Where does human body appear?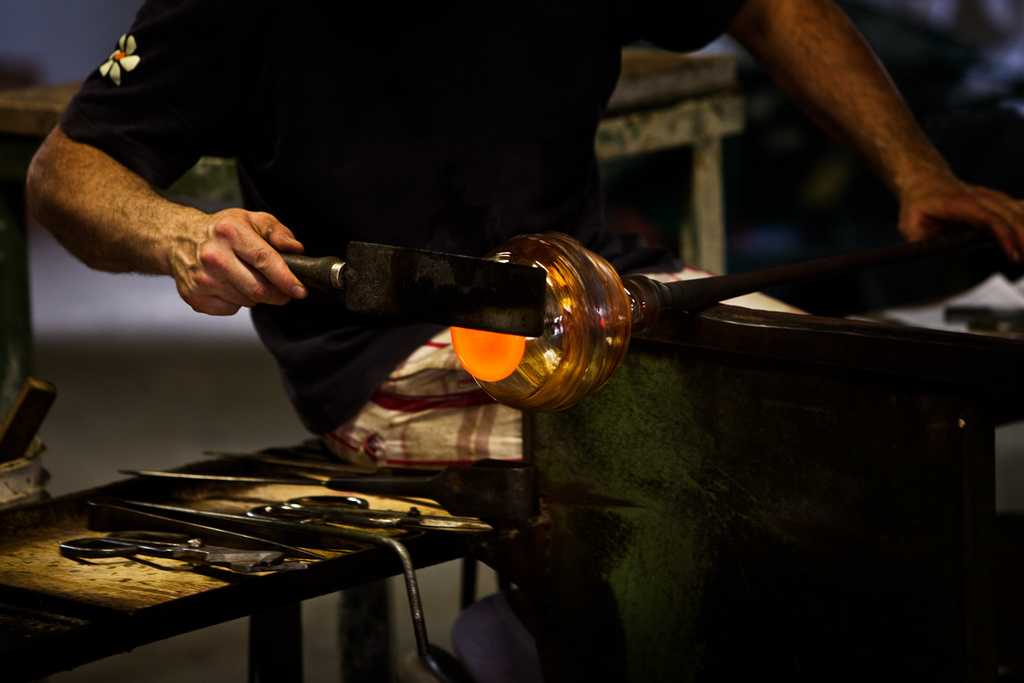
Appears at bbox=[23, 0, 1023, 682].
